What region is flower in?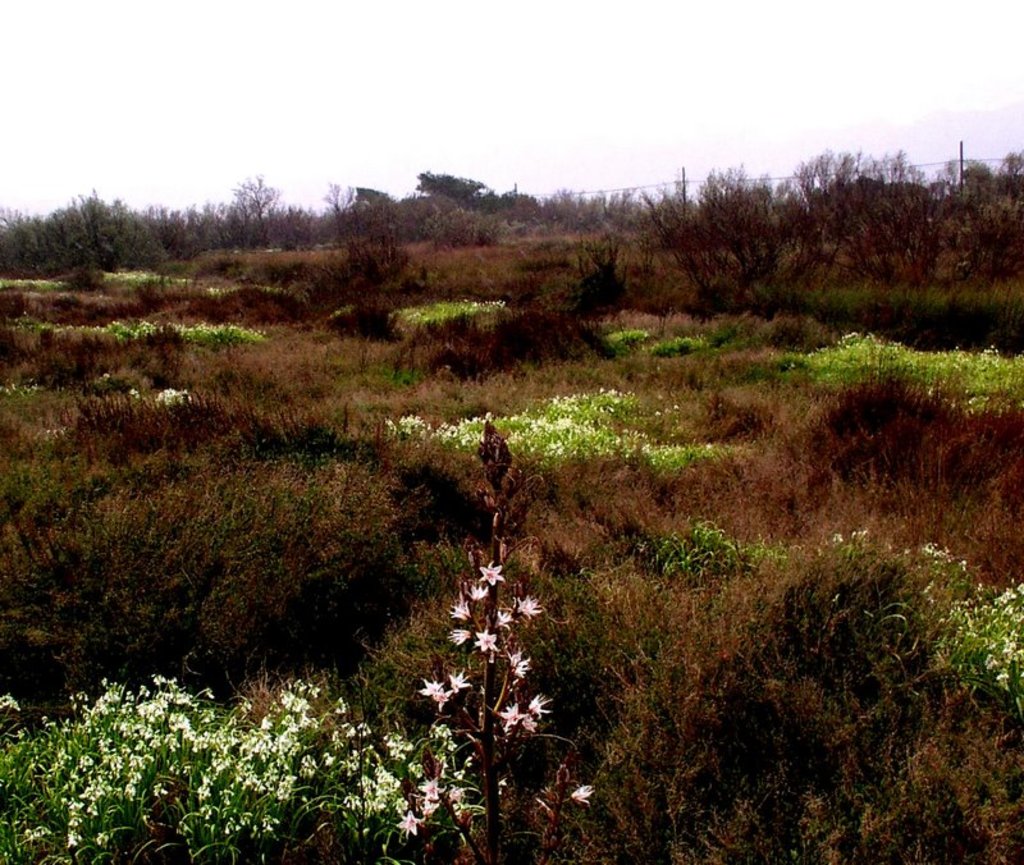
{"x1": 492, "y1": 702, "x2": 522, "y2": 732}.
